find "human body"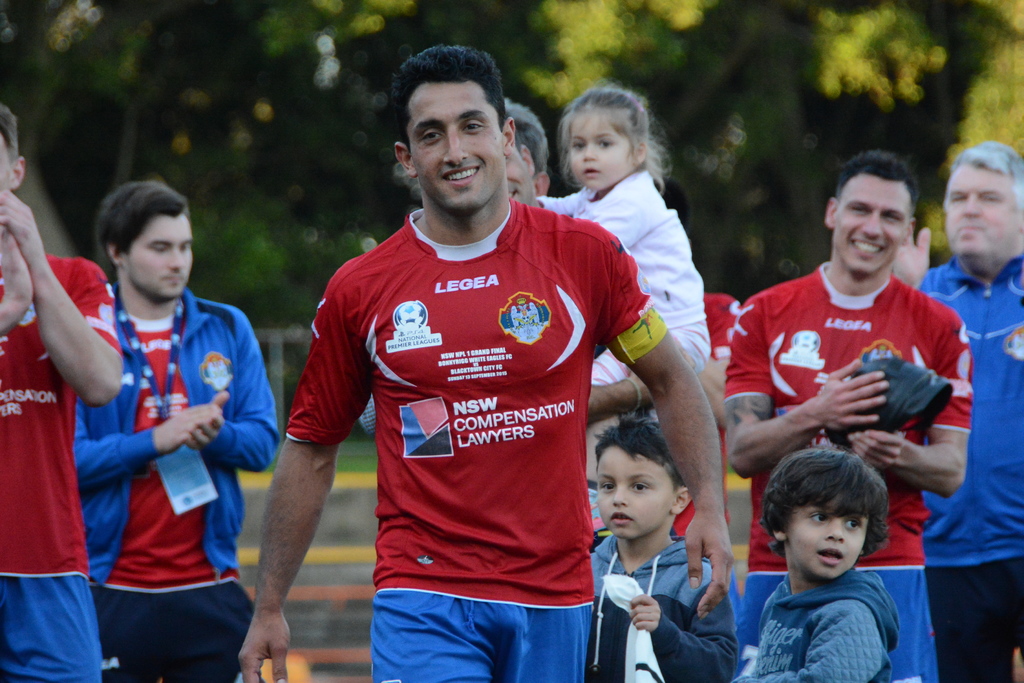
(582,532,733,682)
